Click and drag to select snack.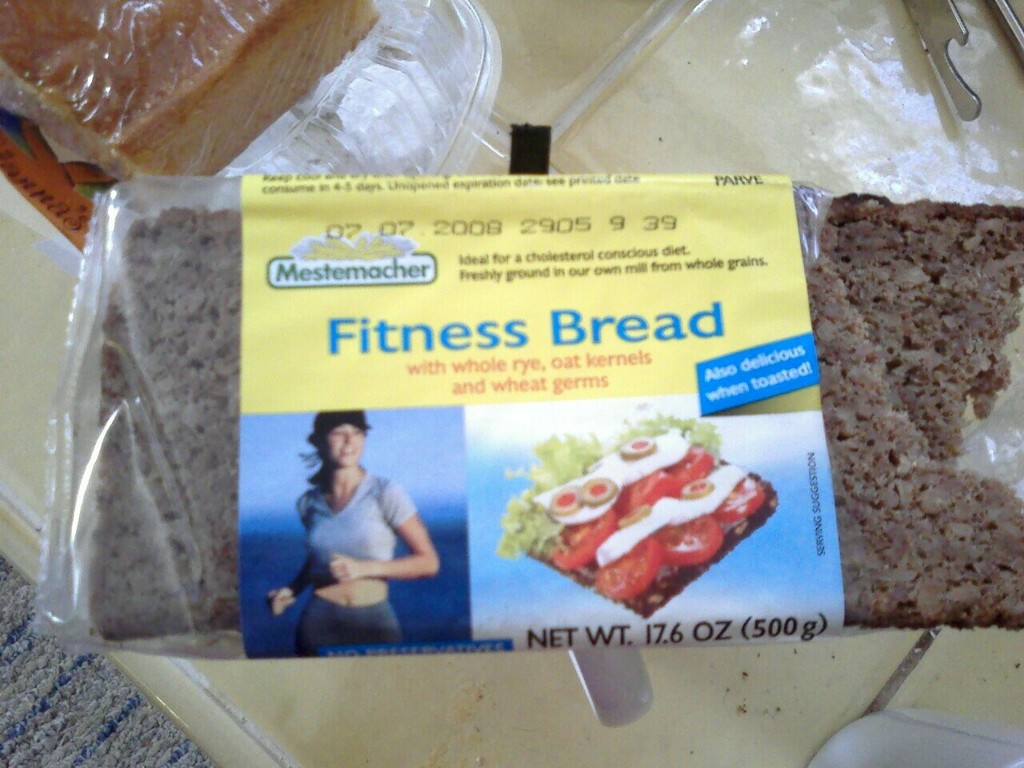
Selection: x1=35, y1=174, x2=1023, y2=634.
